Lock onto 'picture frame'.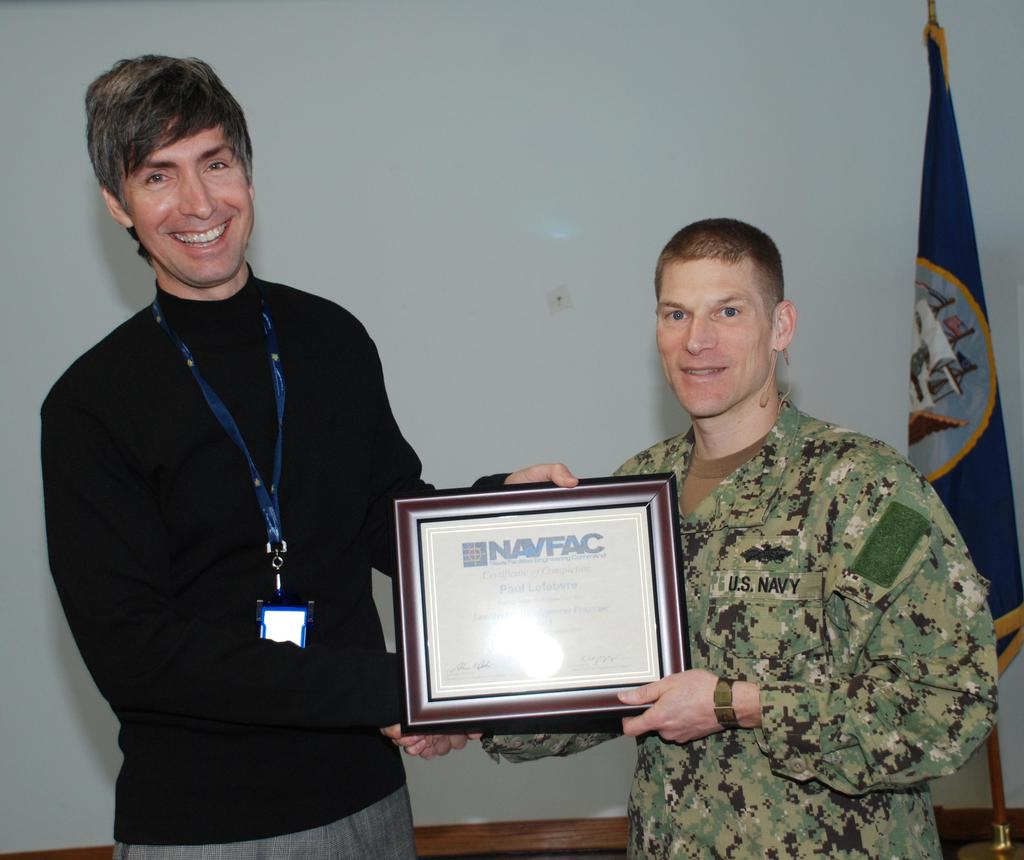
Locked: rect(387, 476, 691, 740).
